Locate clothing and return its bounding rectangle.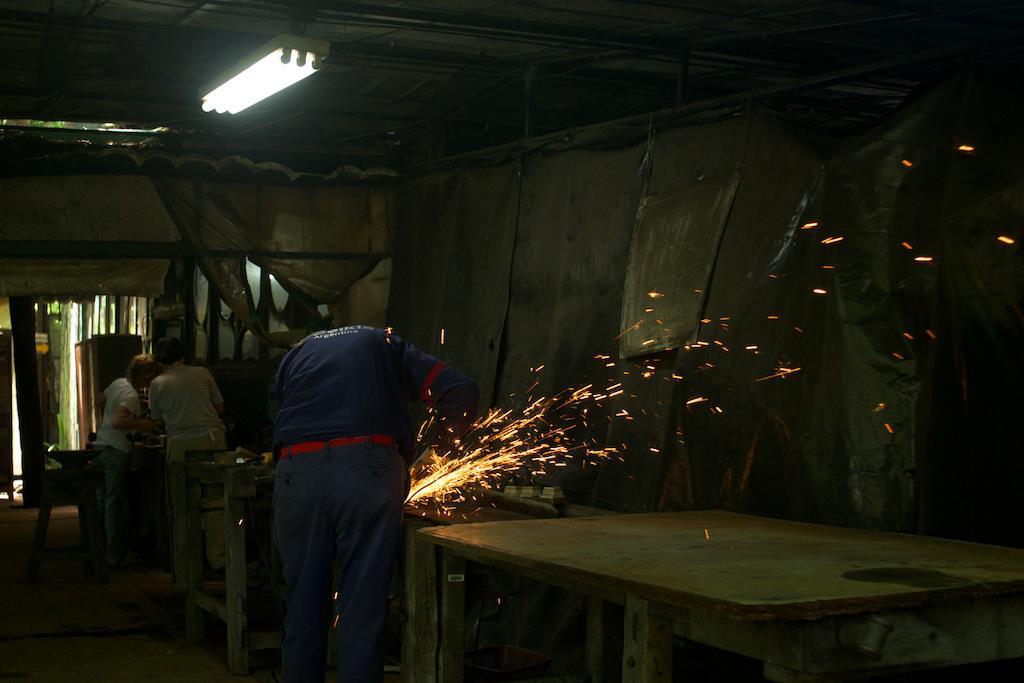
bbox=[149, 358, 231, 590].
